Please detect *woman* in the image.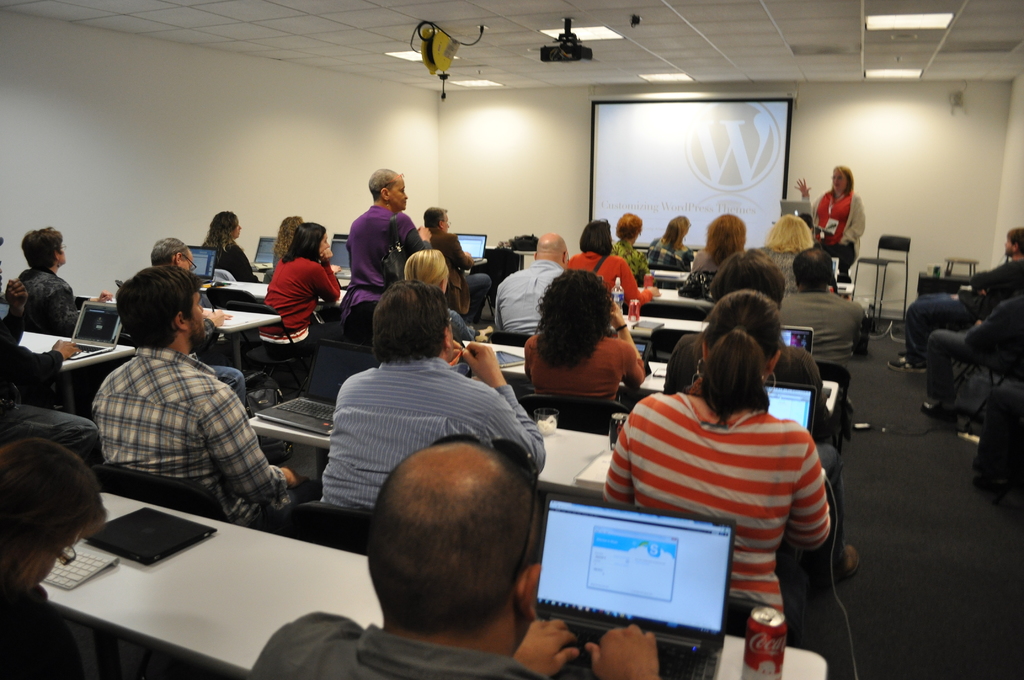
x1=271, y1=218, x2=305, y2=269.
